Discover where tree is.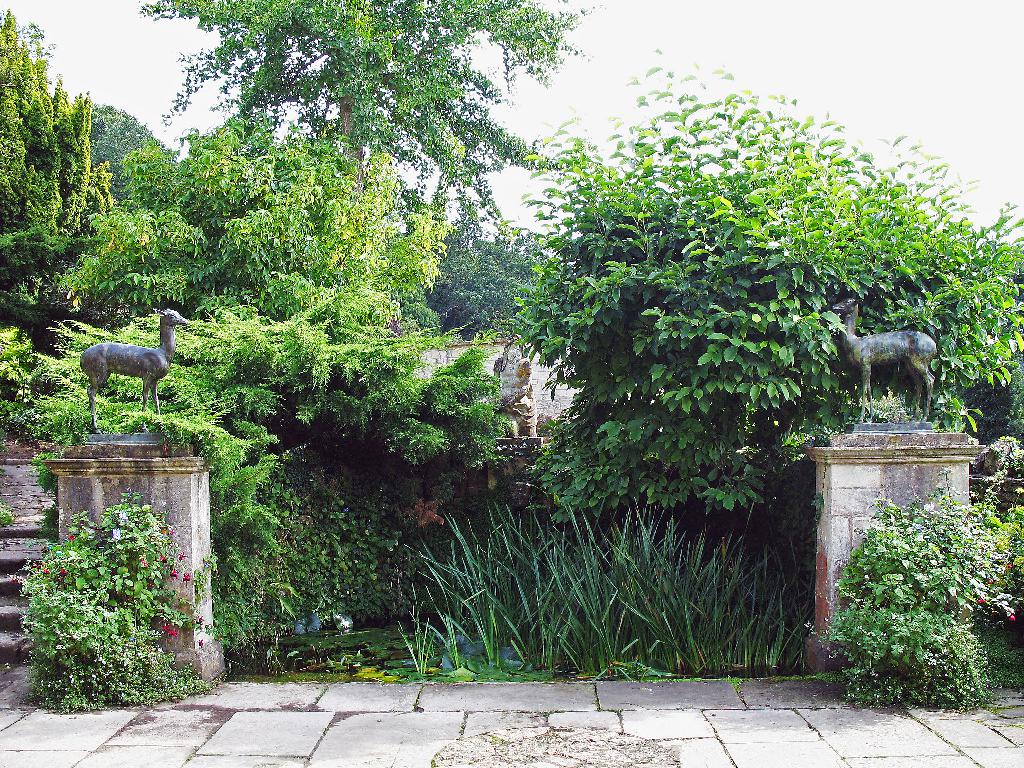
Discovered at 0/0/109/300.
